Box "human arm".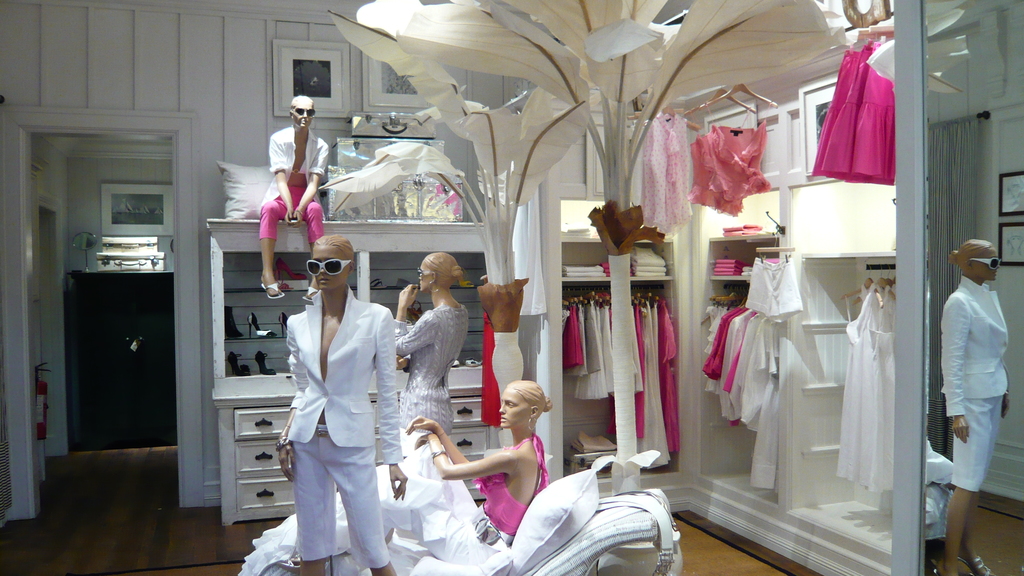
<box>997,366,1009,413</box>.
